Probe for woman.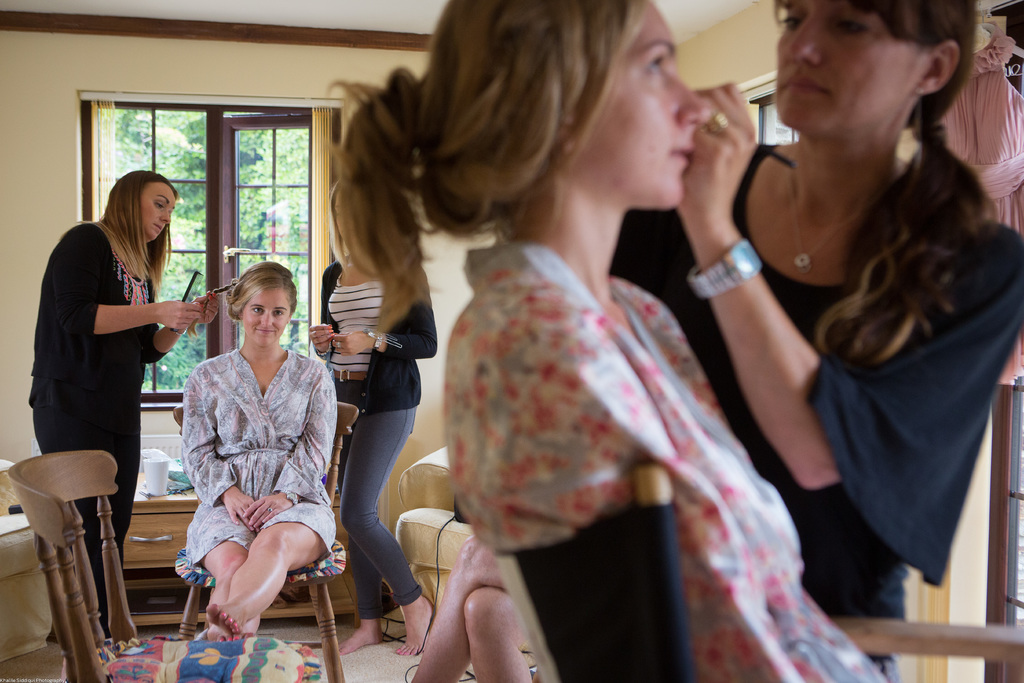
Probe result: 24:167:219:645.
